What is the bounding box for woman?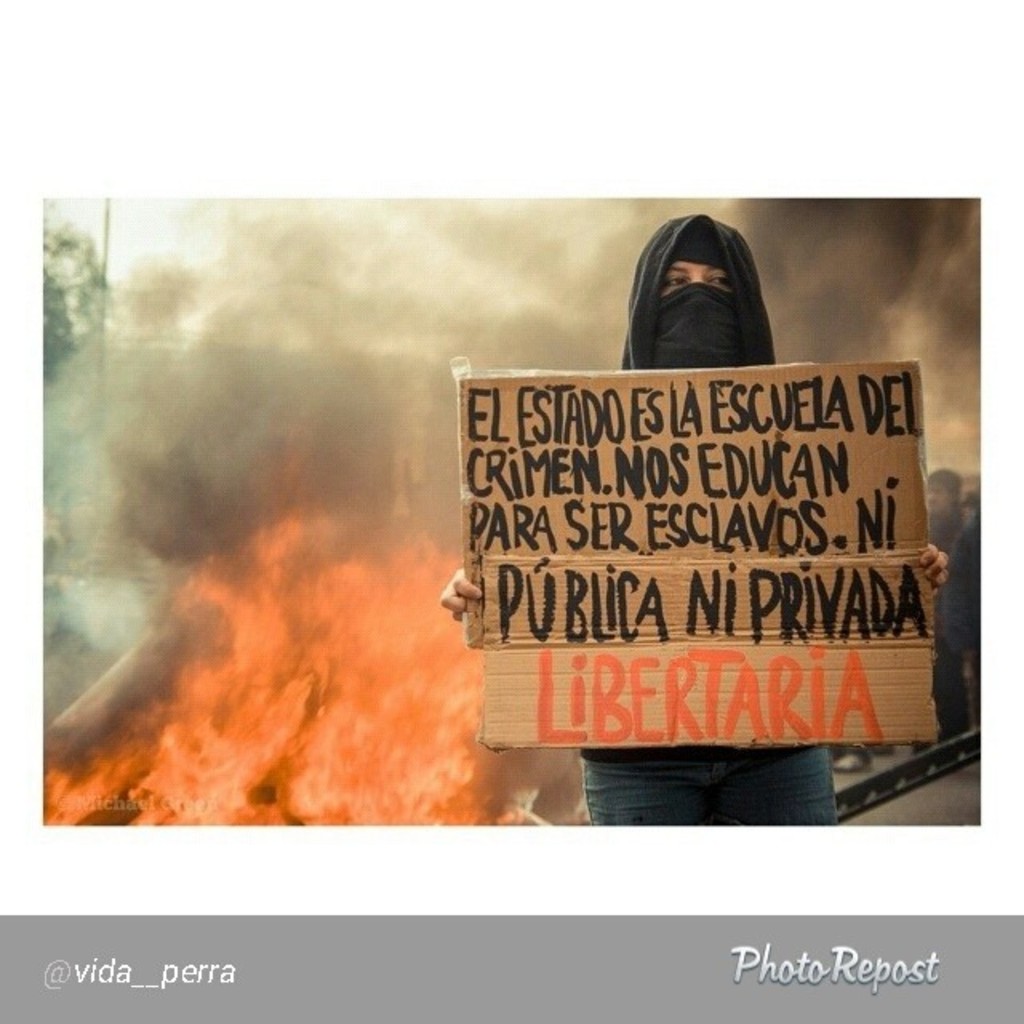
{"left": 443, "top": 210, "right": 950, "bottom": 827}.
